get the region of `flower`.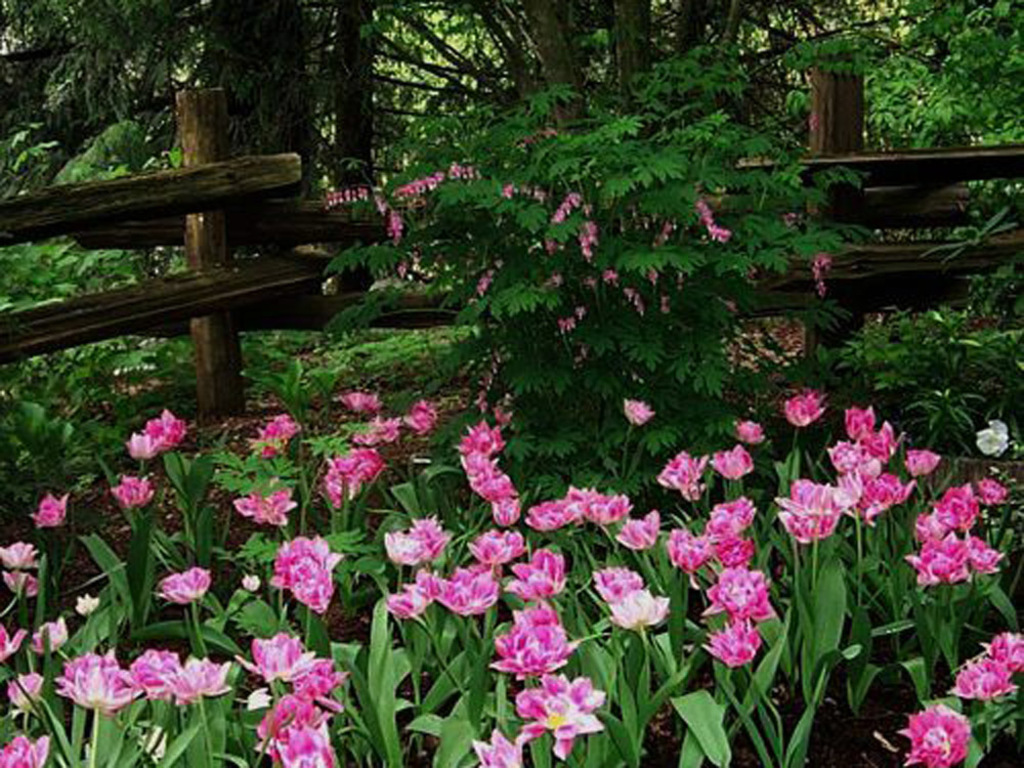
{"x1": 693, "y1": 615, "x2": 766, "y2": 672}.
